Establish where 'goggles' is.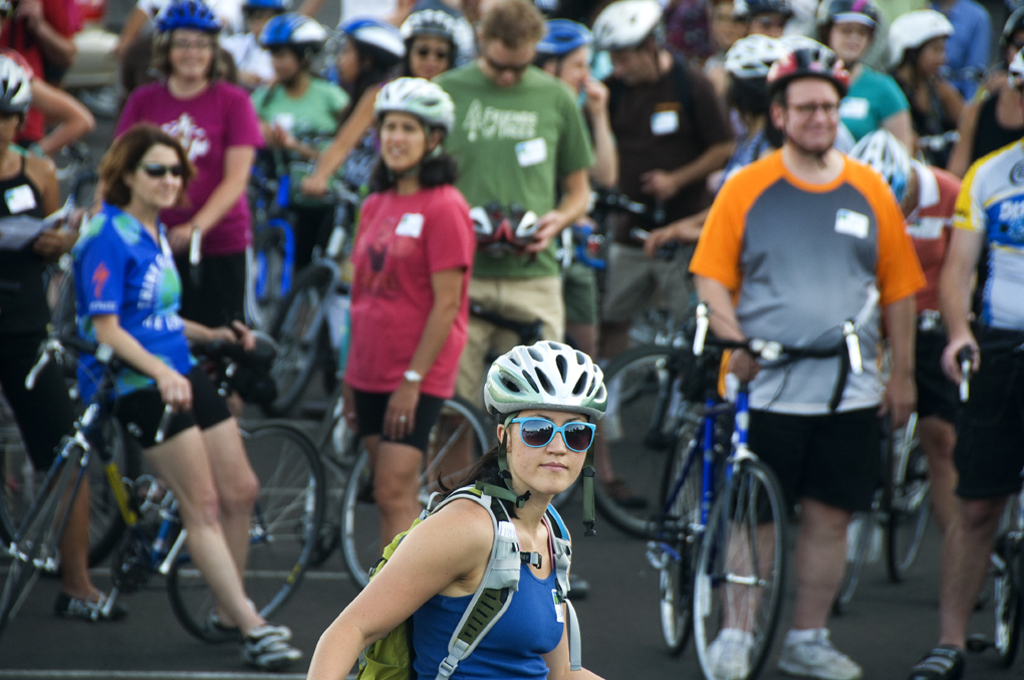
Established at <bbox>507, 419, 600, 453</bbox>.
